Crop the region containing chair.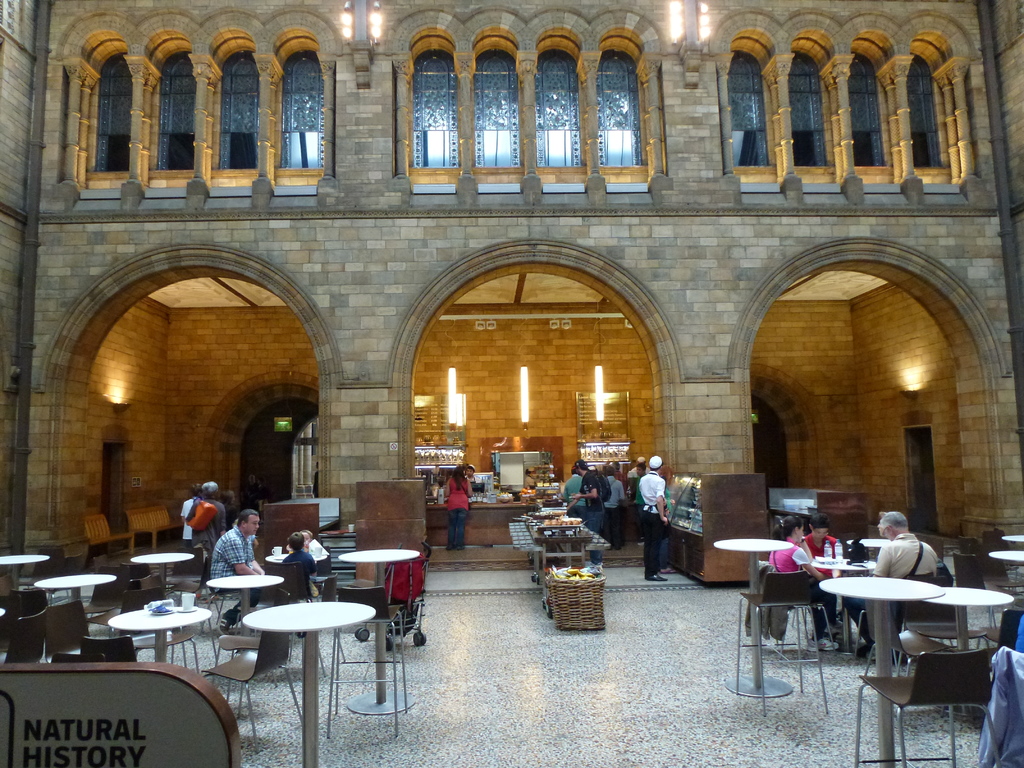
Crop region: (left=316, top=574, right=341, bottom=662).
